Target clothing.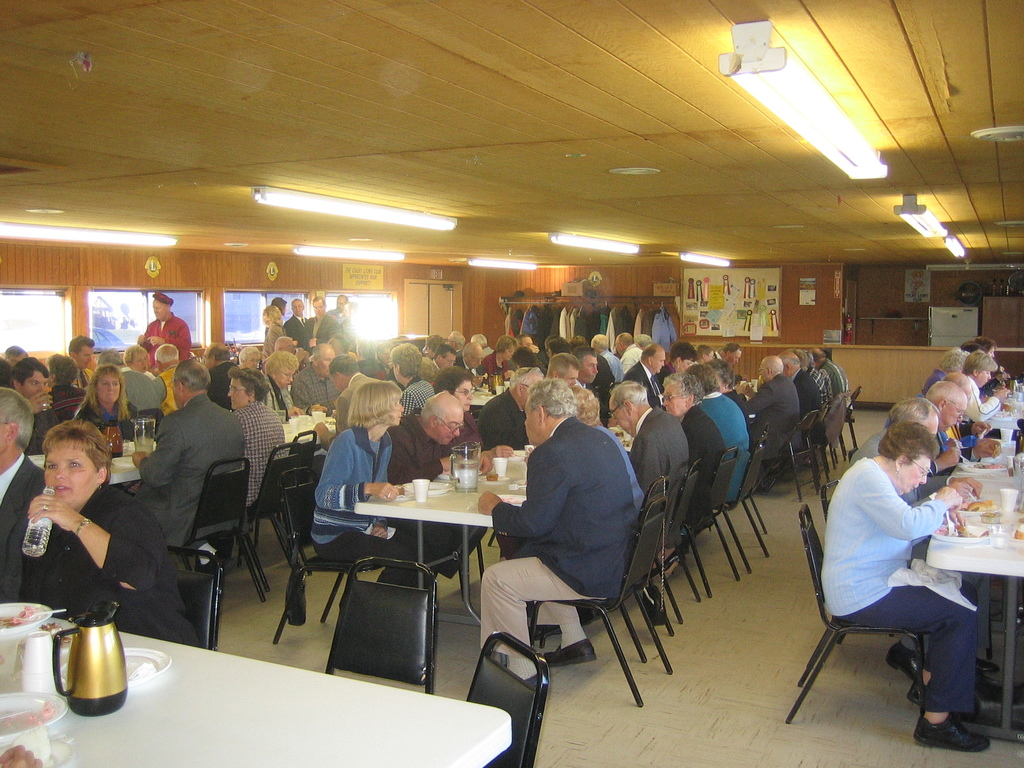
Target region: bbox=[842, 420, 927, 505].
